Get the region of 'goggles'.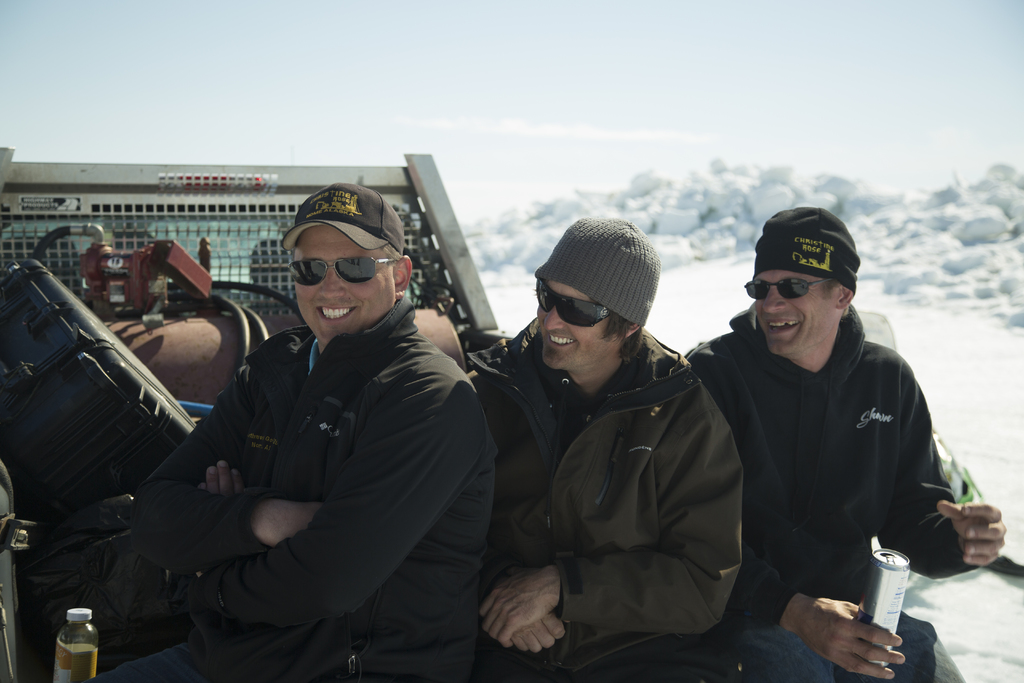
pyautogui.locateOnScreen(278, 257, 404, 283).
